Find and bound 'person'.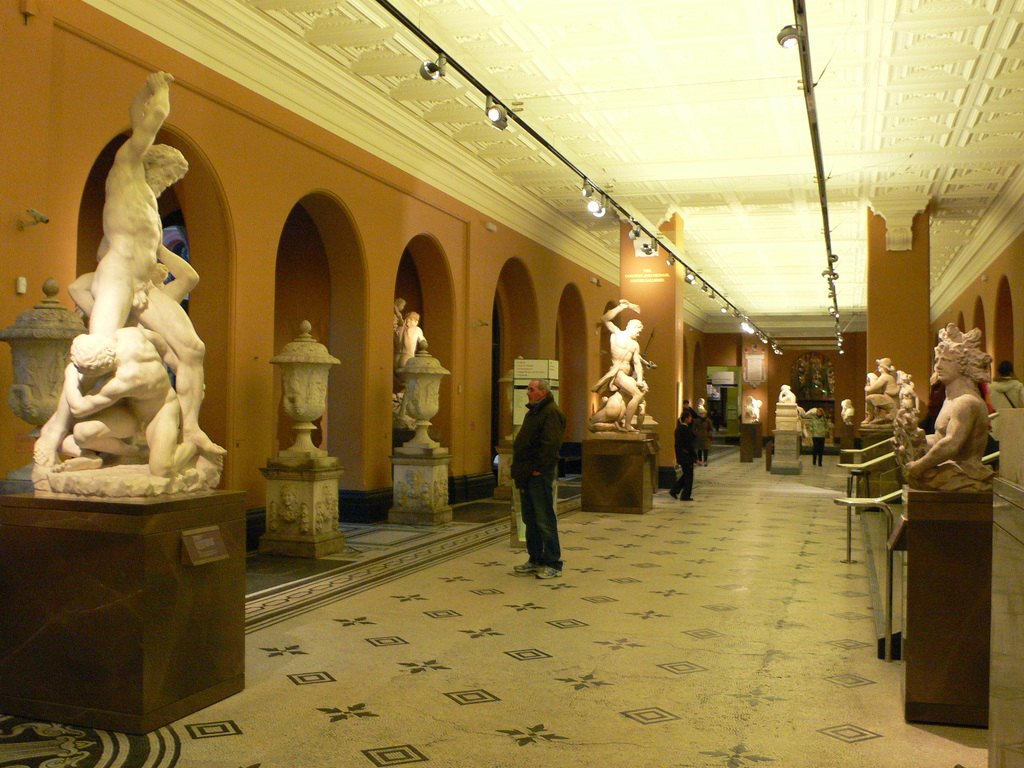
Bound: [744, 395, 765, 421].
